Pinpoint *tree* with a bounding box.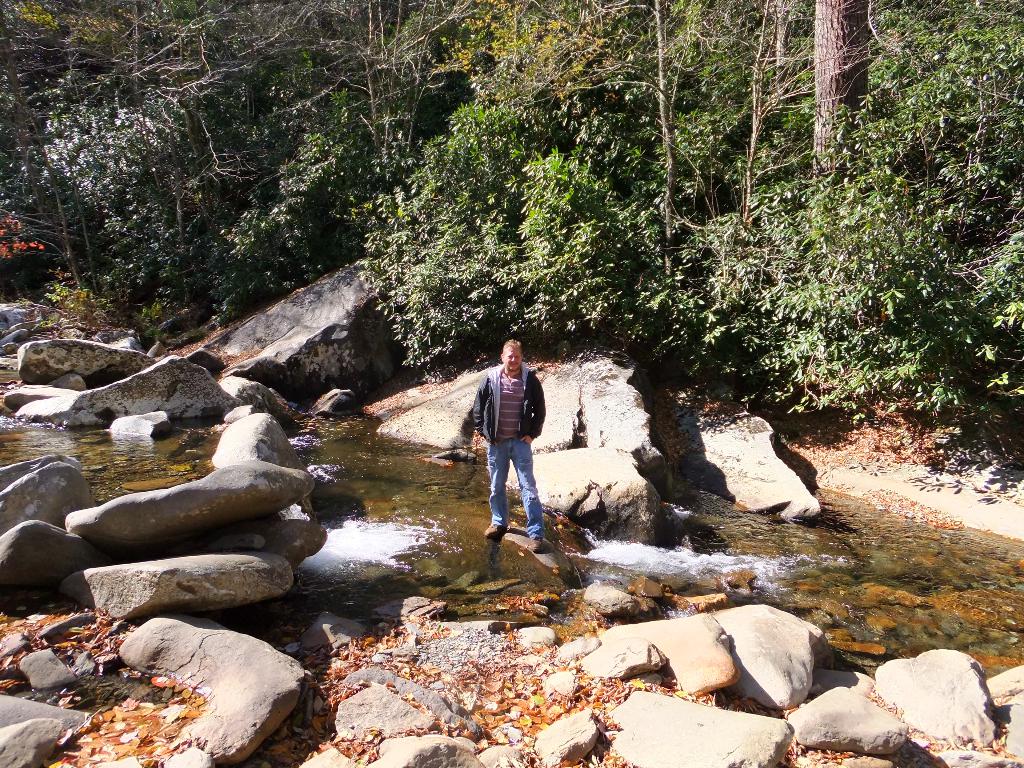
810, 1, 870, 174.
